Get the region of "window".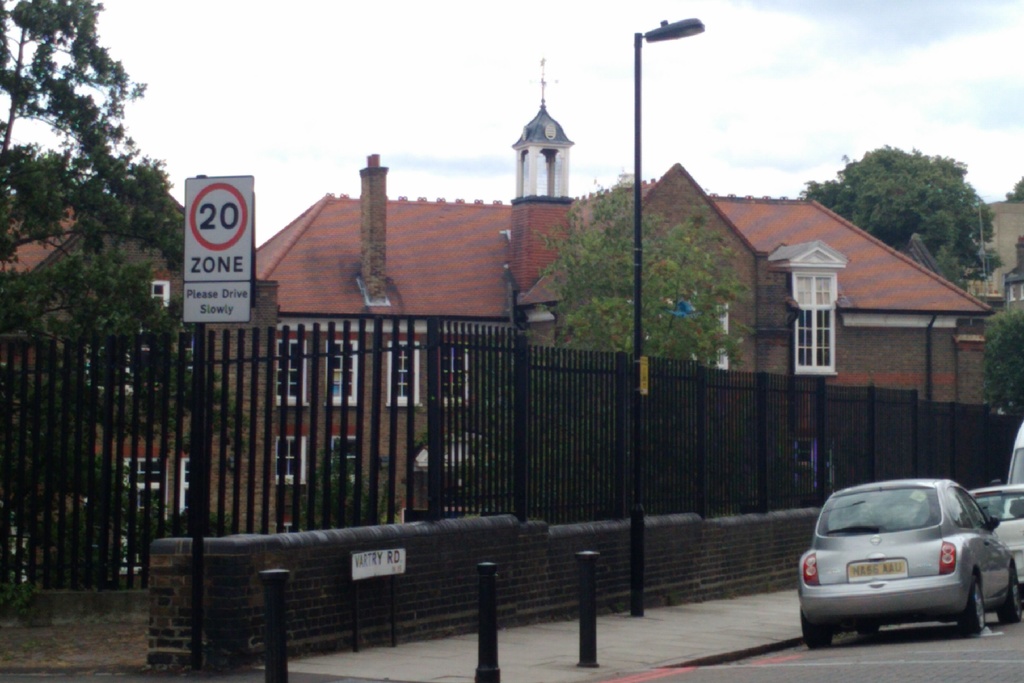
select_region(276, 437, 301, 488).
